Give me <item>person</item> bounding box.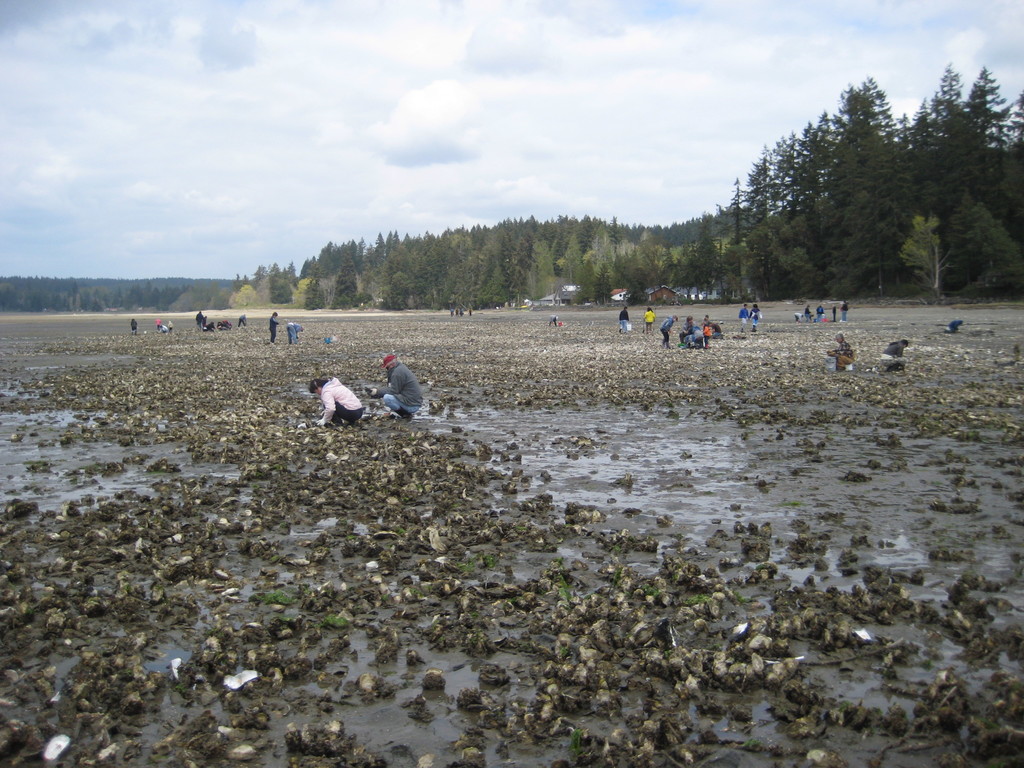
pyautogui.locateOnScreen(659, 312, 675, 347).
